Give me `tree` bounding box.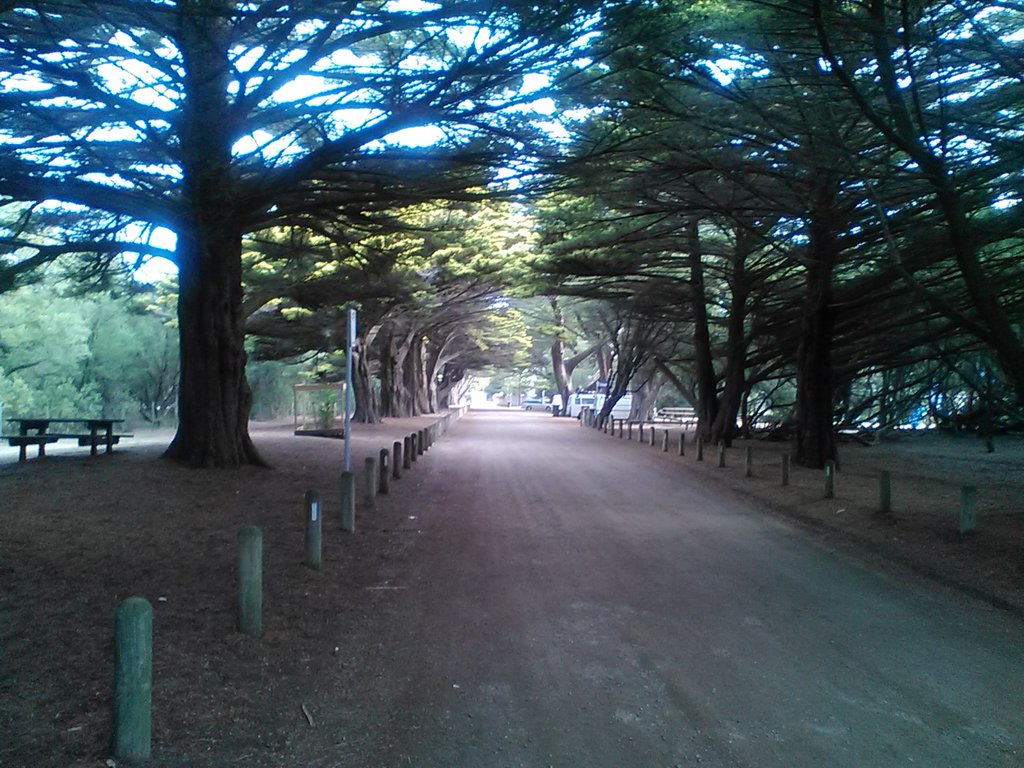
BBox(127, 301, 180, 444).
